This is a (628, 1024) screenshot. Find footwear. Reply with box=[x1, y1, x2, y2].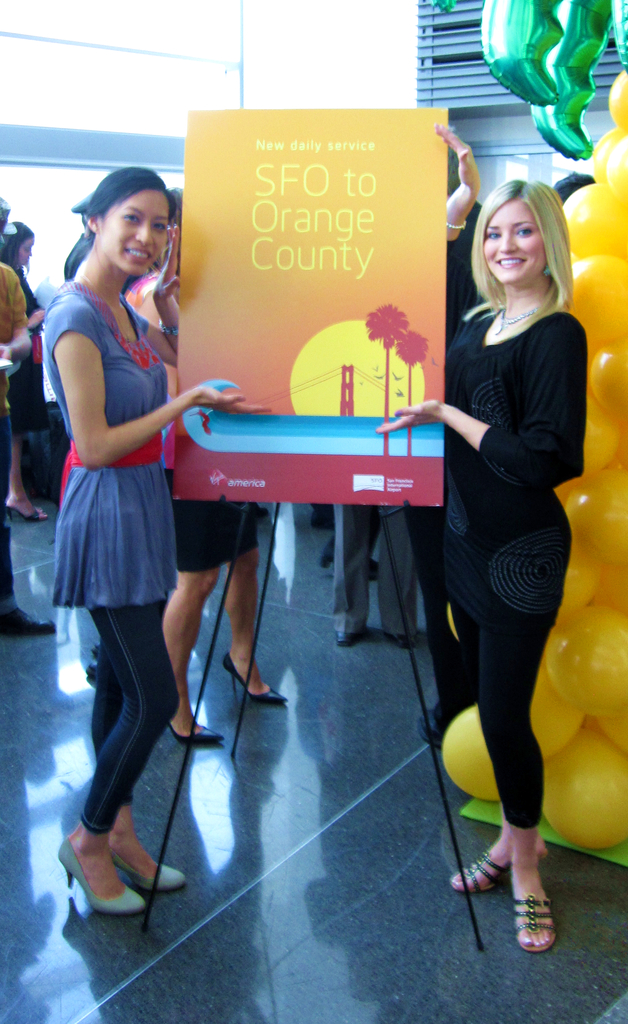
box=[512, 879, 563, 959].
